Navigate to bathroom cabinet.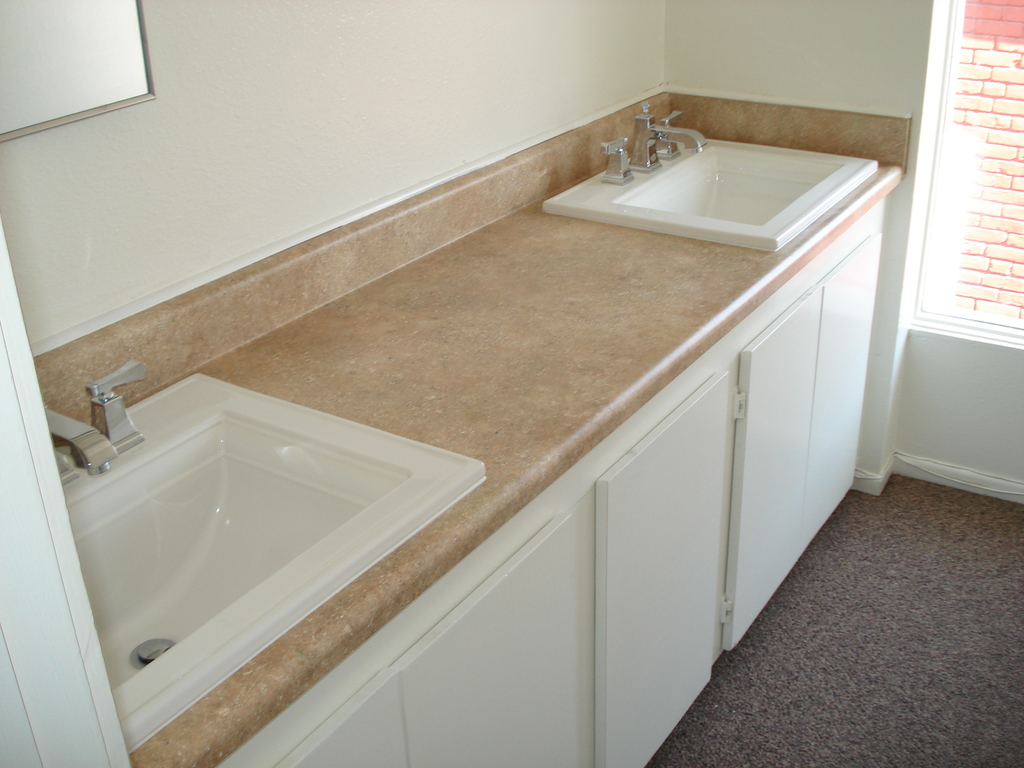
Navigation target: crop(200, 191, 894, 767).
